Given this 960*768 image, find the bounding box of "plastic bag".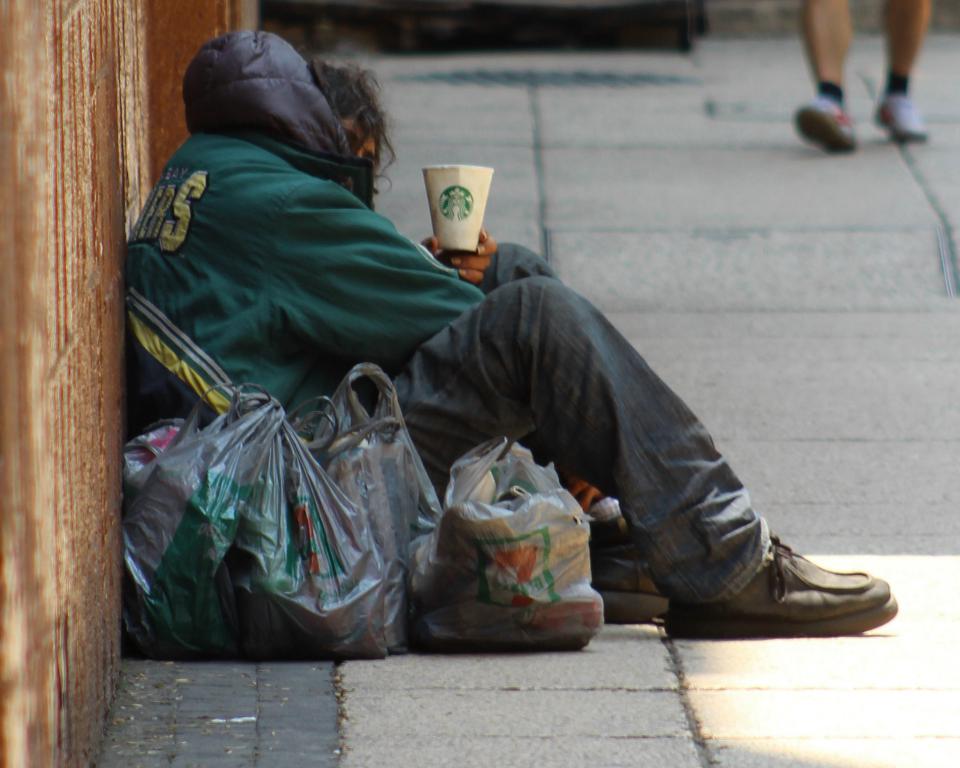
select_region(118, 374, 387, 655).
